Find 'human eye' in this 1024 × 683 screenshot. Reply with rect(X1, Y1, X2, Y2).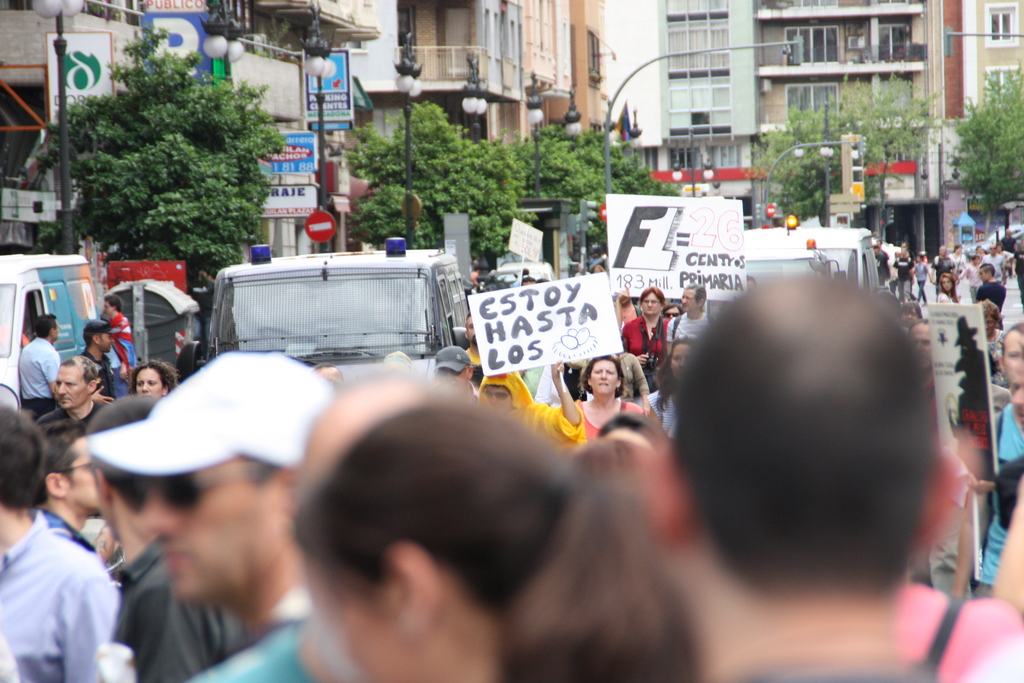
rect(607, 370, 618, 378).
